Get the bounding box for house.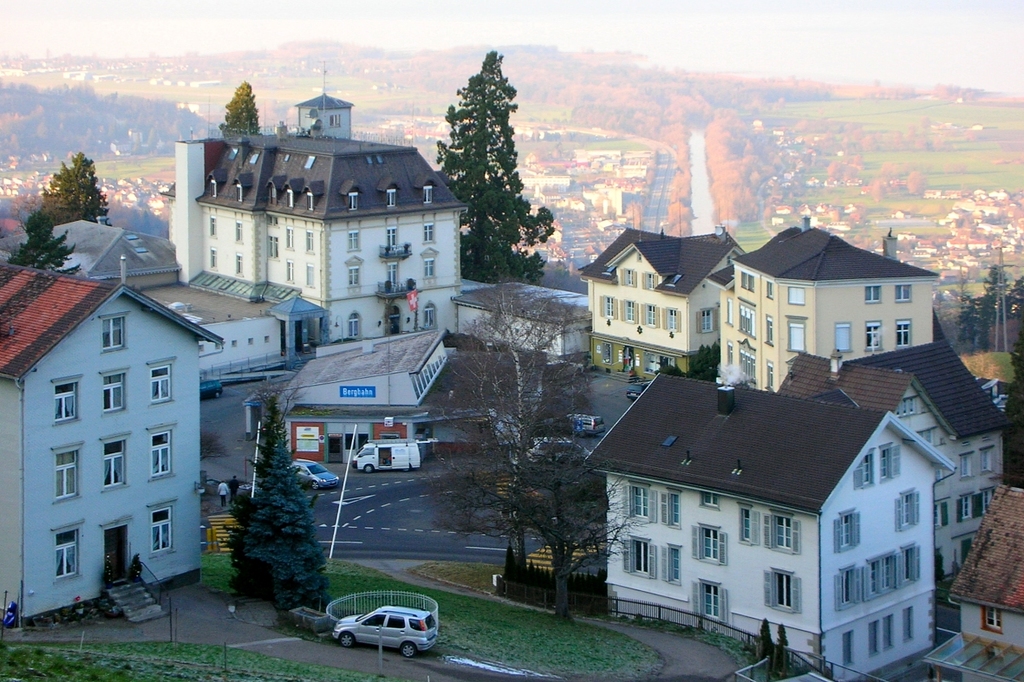
bbox=[929, 484, 1023, 681].
